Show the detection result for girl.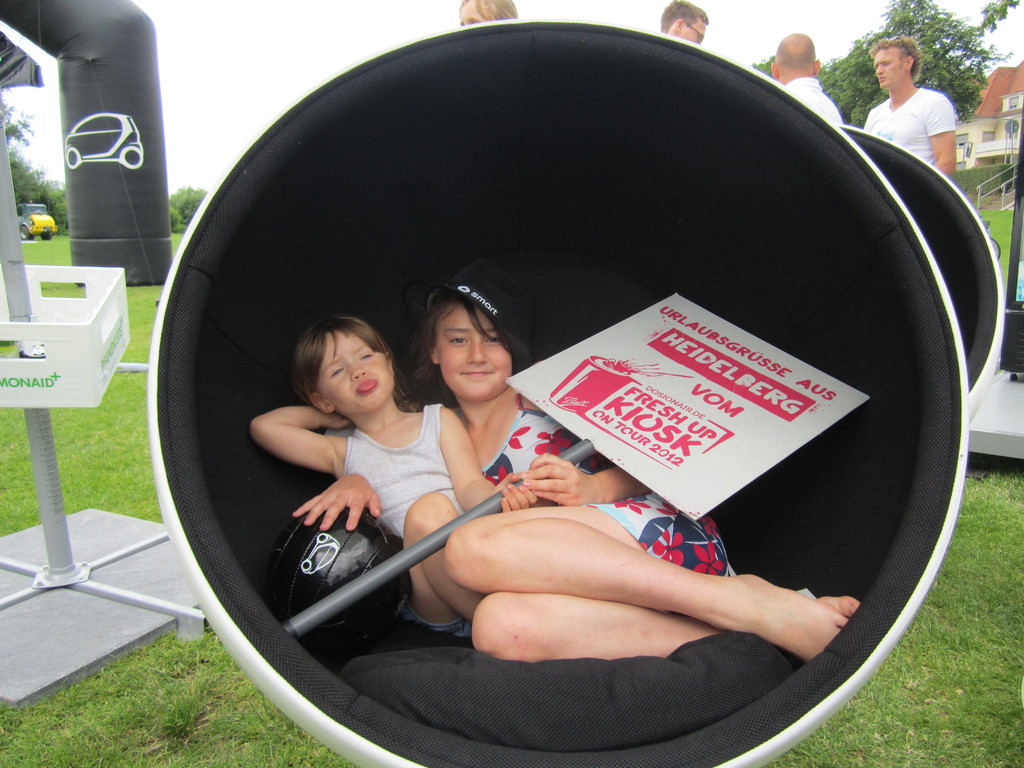
left=404, top=273, right=861, bottom=663.
